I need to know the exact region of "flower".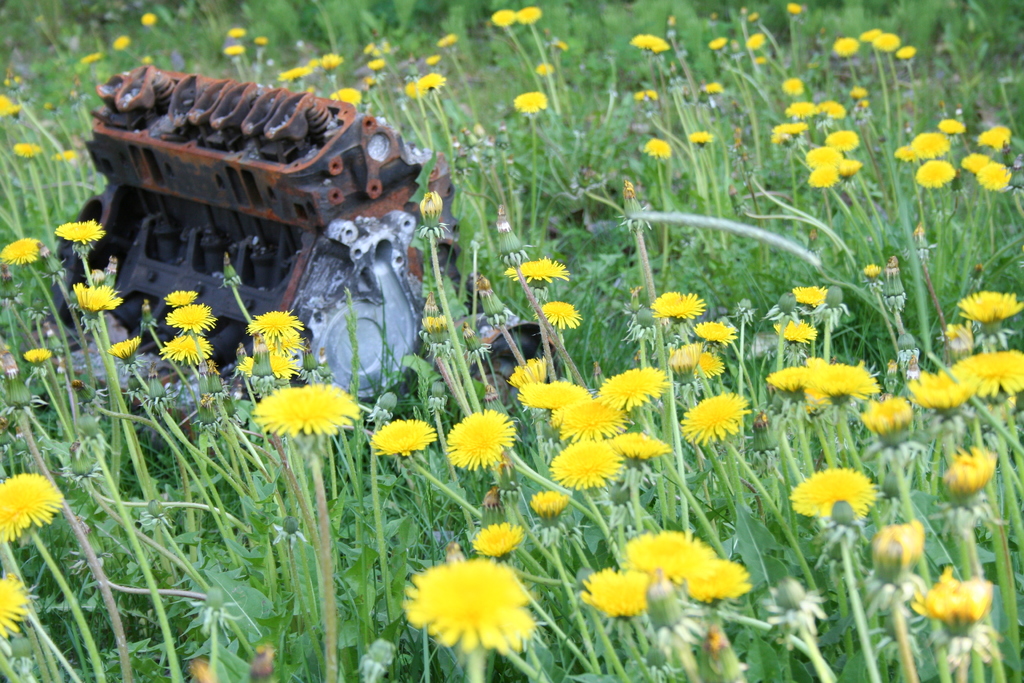
Region: box(824, 131, 860, 148).
